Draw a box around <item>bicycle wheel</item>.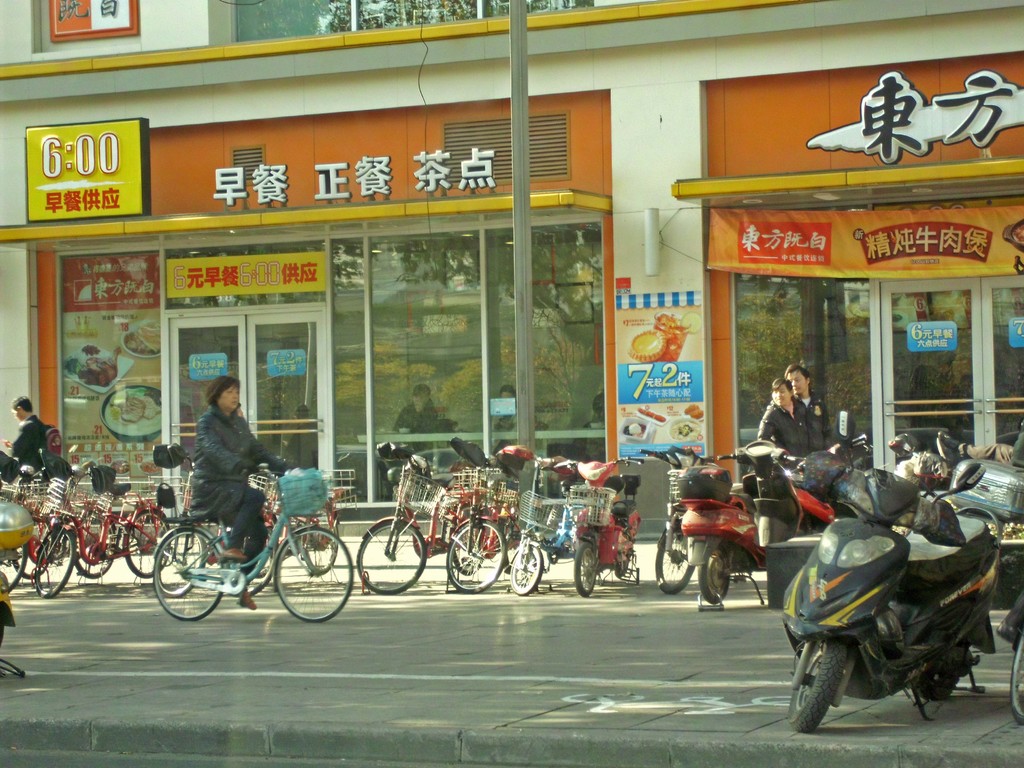
region(75, 517, 125, 579).
